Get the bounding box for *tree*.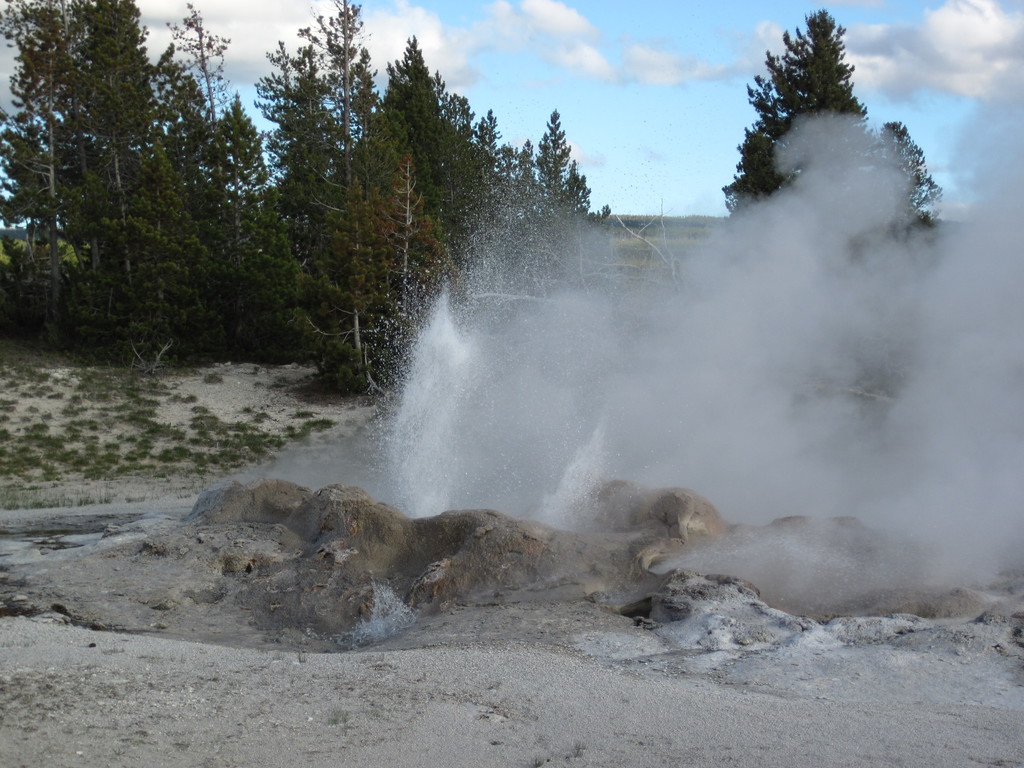
[726,8,870,290].
